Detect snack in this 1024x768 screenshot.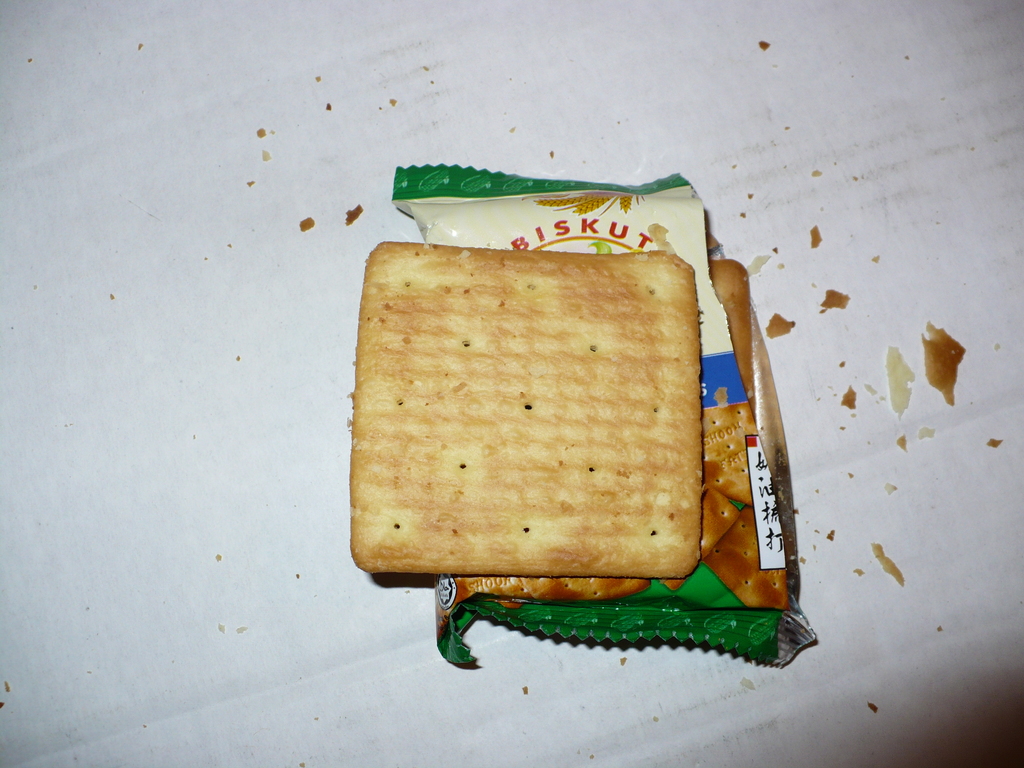
Detection: bbox=[356, 239, 714, 573].
